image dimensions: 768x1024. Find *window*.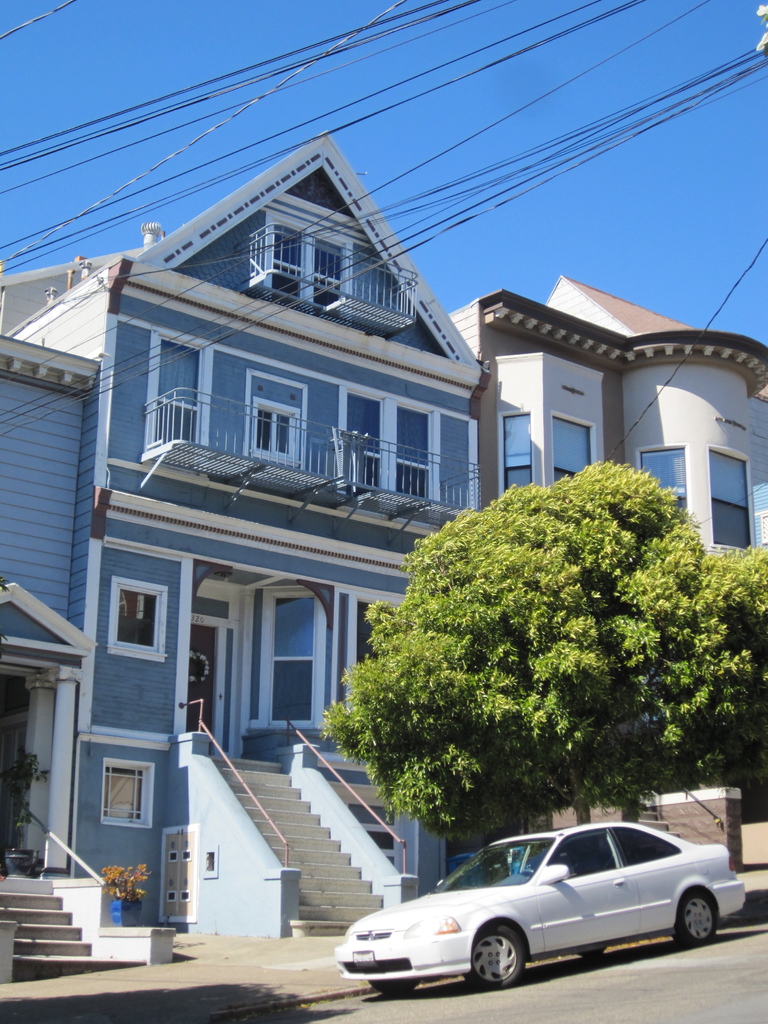
[344,389,390,496].
